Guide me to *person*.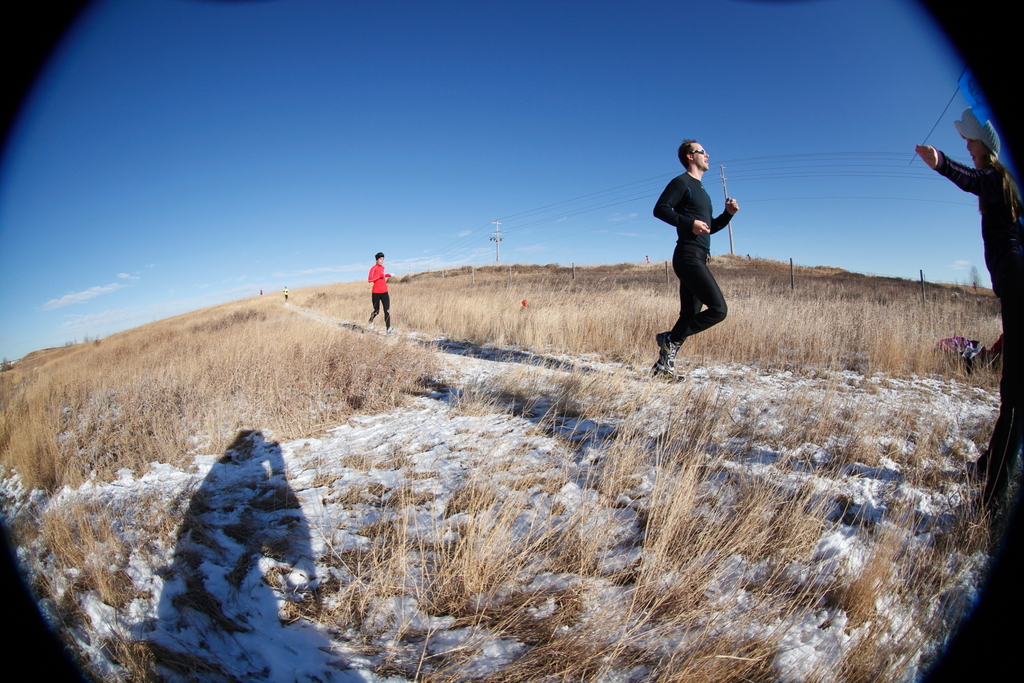
Guidance: 366:254:391:327.
